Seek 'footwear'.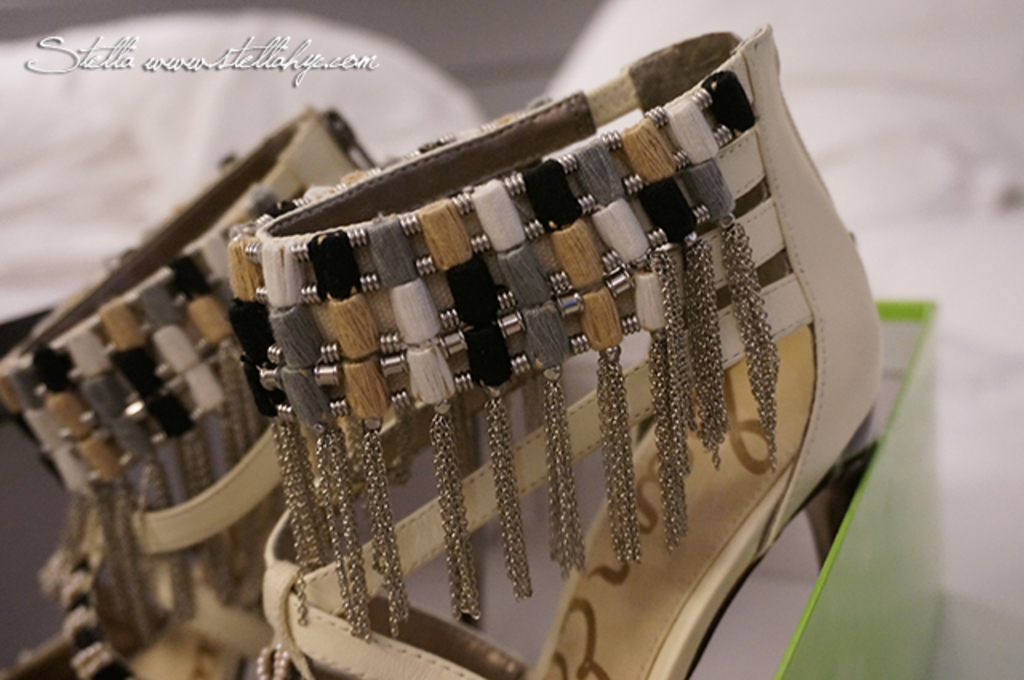
box=[242, 42, 880, 678].
